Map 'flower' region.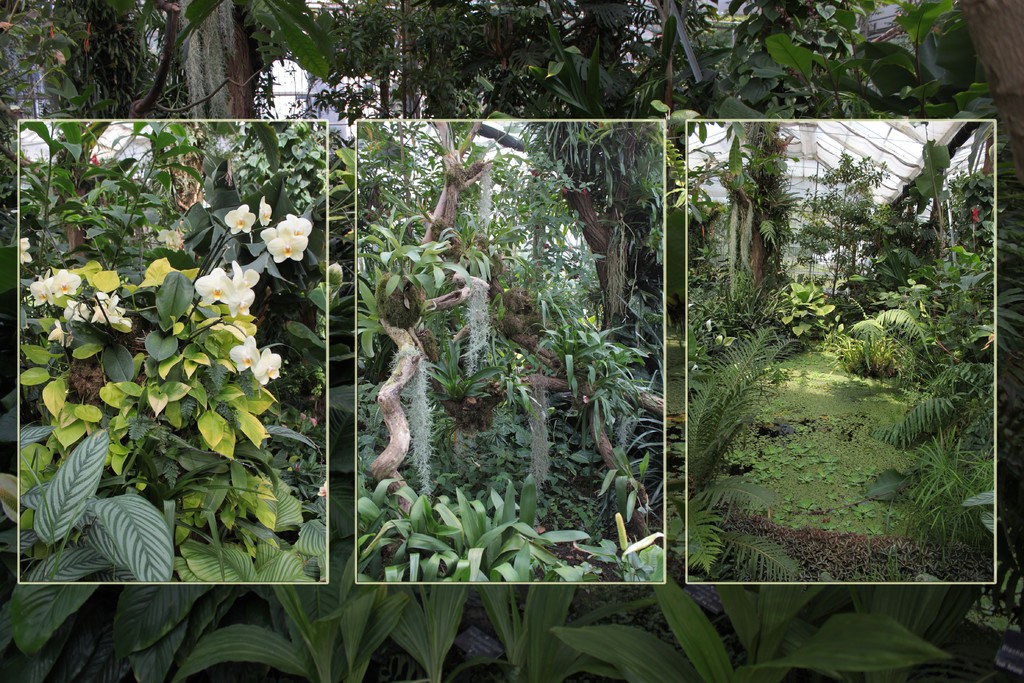
Mapped to BBox(255, 345, 284, 383).
